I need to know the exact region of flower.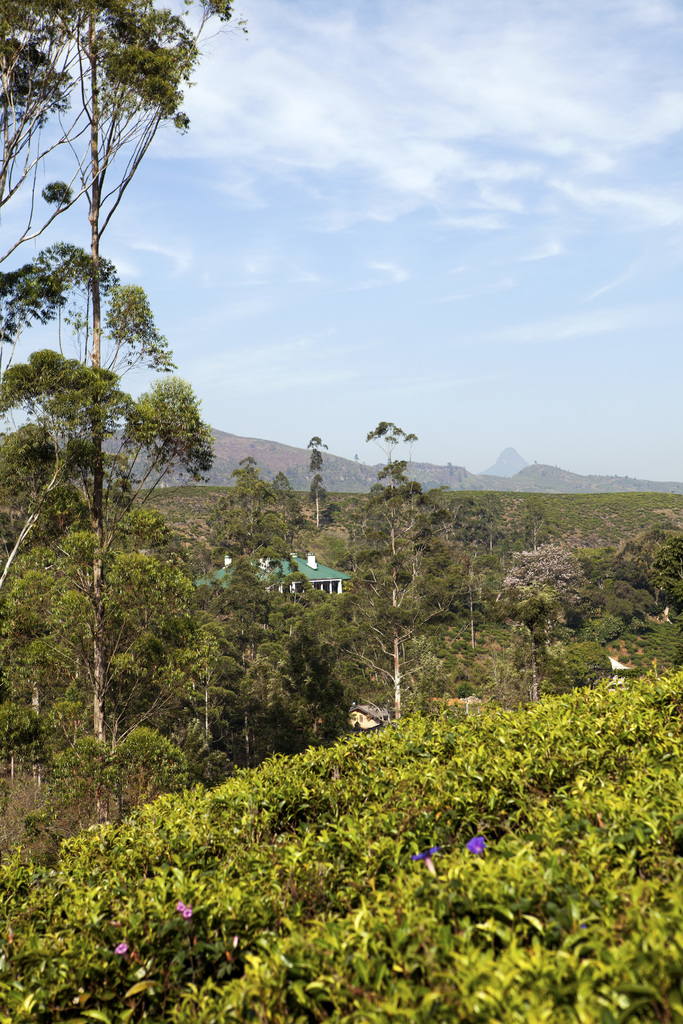
Region: 178:907:190:922.
